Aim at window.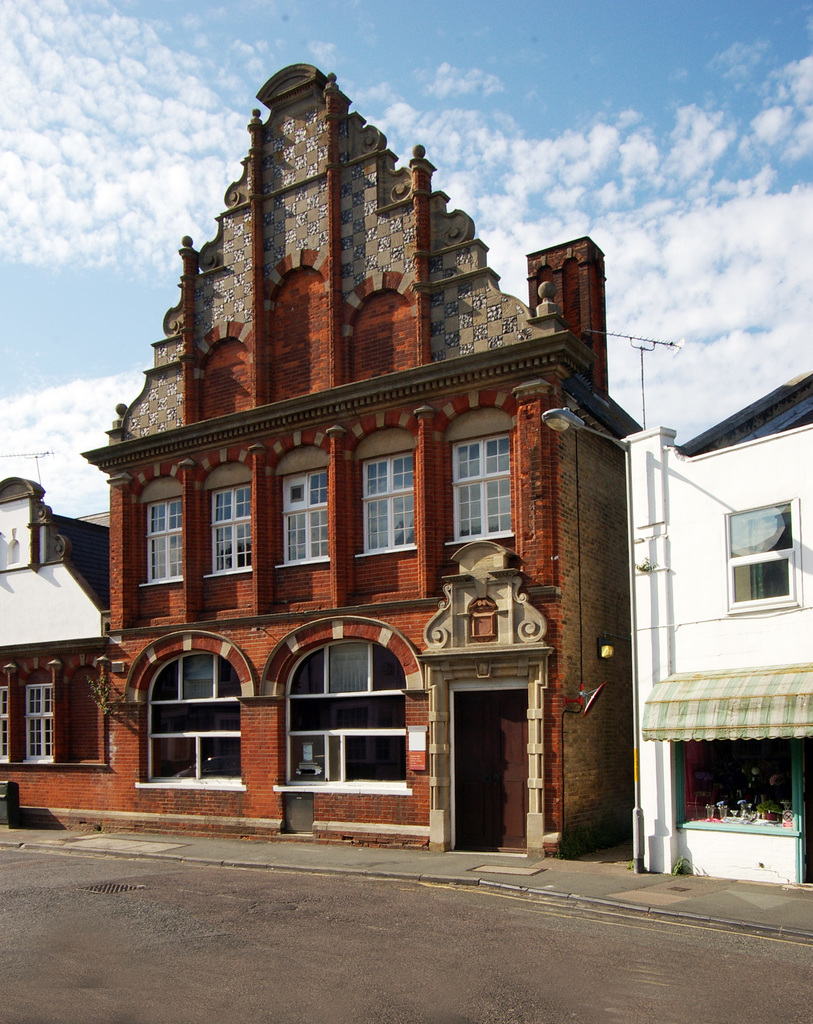
Aimed at 283,608,423,803.
